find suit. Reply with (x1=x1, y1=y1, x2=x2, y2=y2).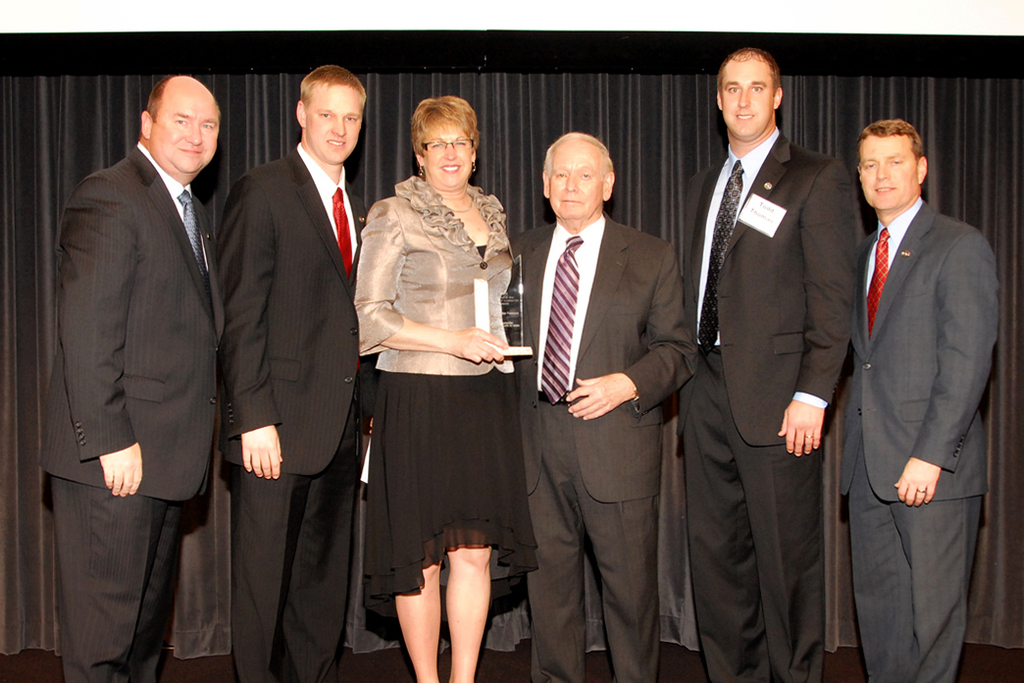
(x1=39, y1=140, x2=225, y2=682).
